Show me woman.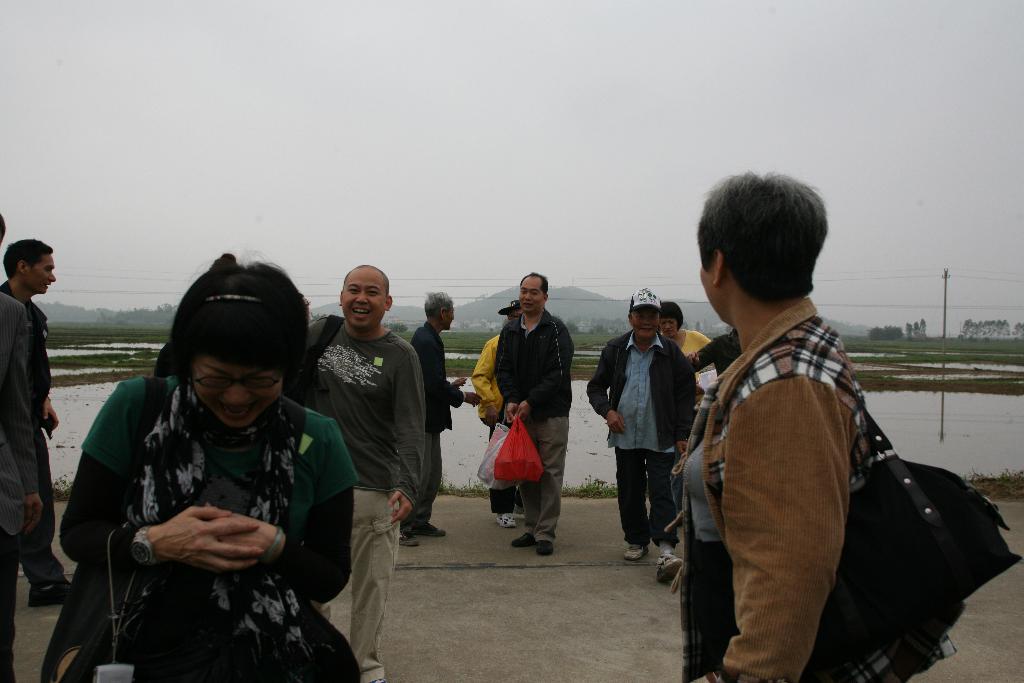
woman is here: rect(54, 252, 353, 682).
